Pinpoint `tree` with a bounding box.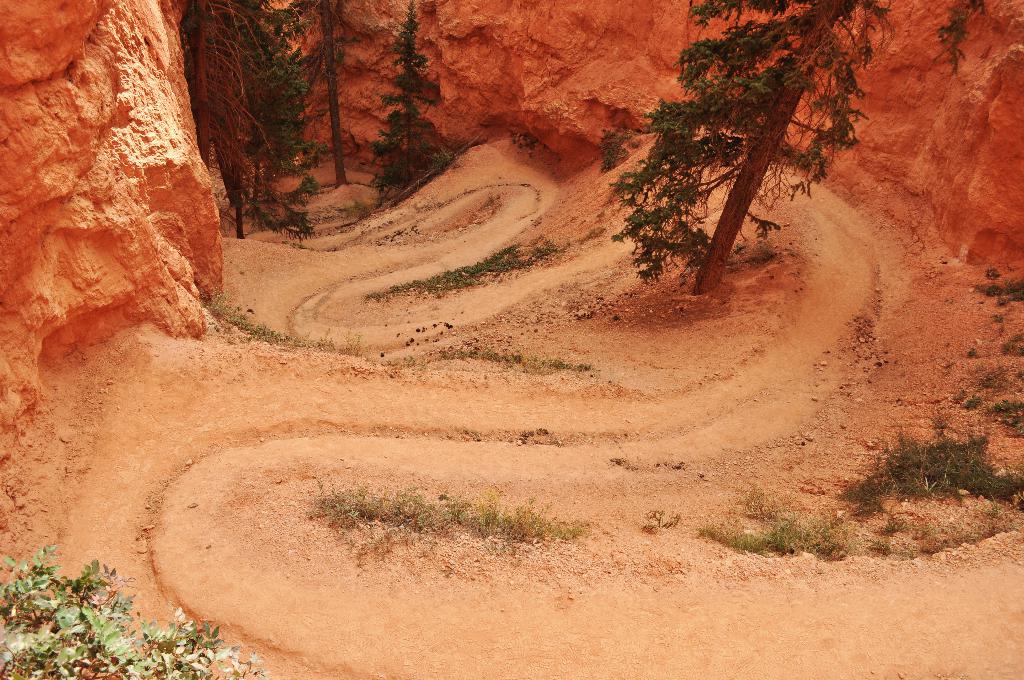
bbox(609, 0, 890, 295).
